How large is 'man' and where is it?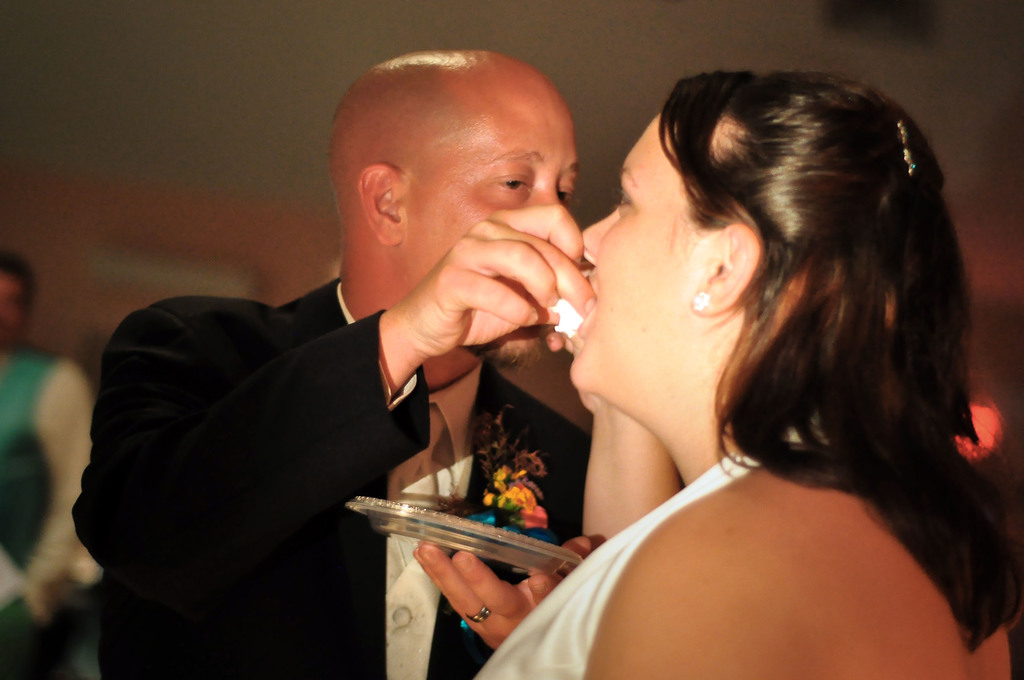
Bounding box: (x1=97, y1=53, x2=643, y2=658).
